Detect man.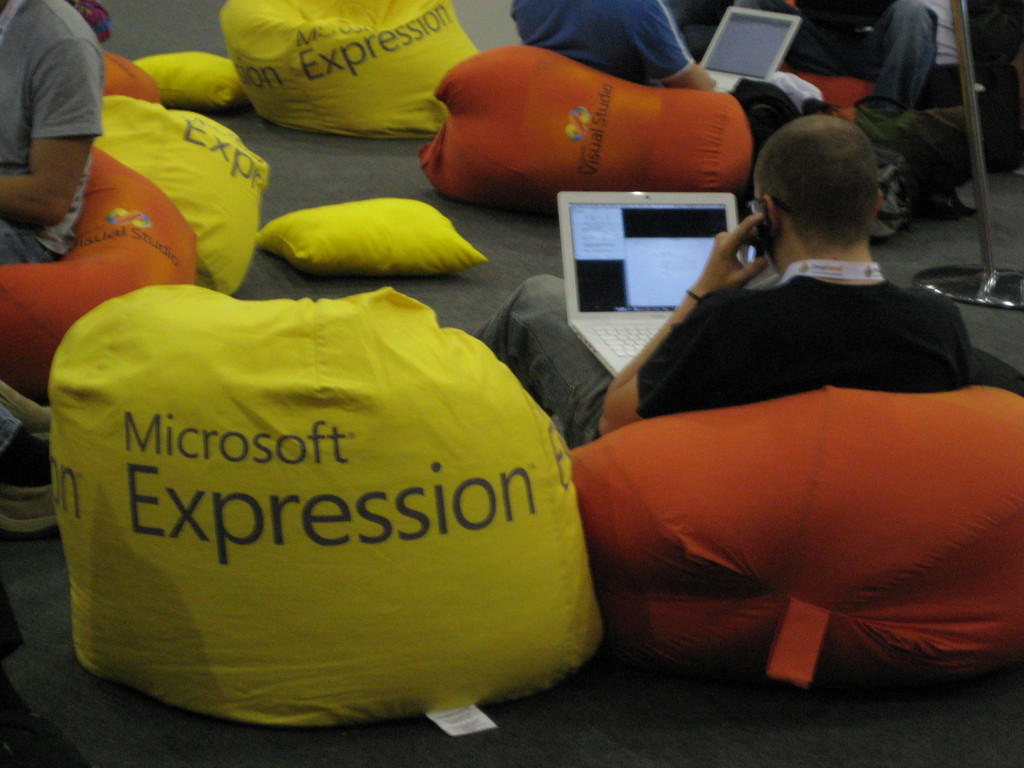
Detected at l=511, t=0, r=813, b=163.
